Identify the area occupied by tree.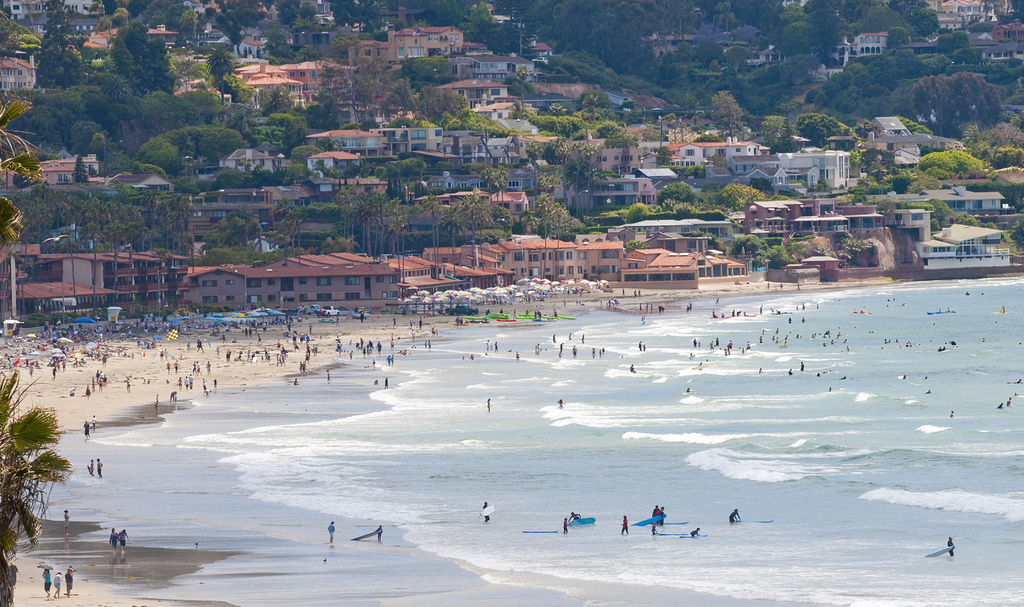
Area: {"x1": 767, "y1": 245, "x2": 797, "y2": 270}.
